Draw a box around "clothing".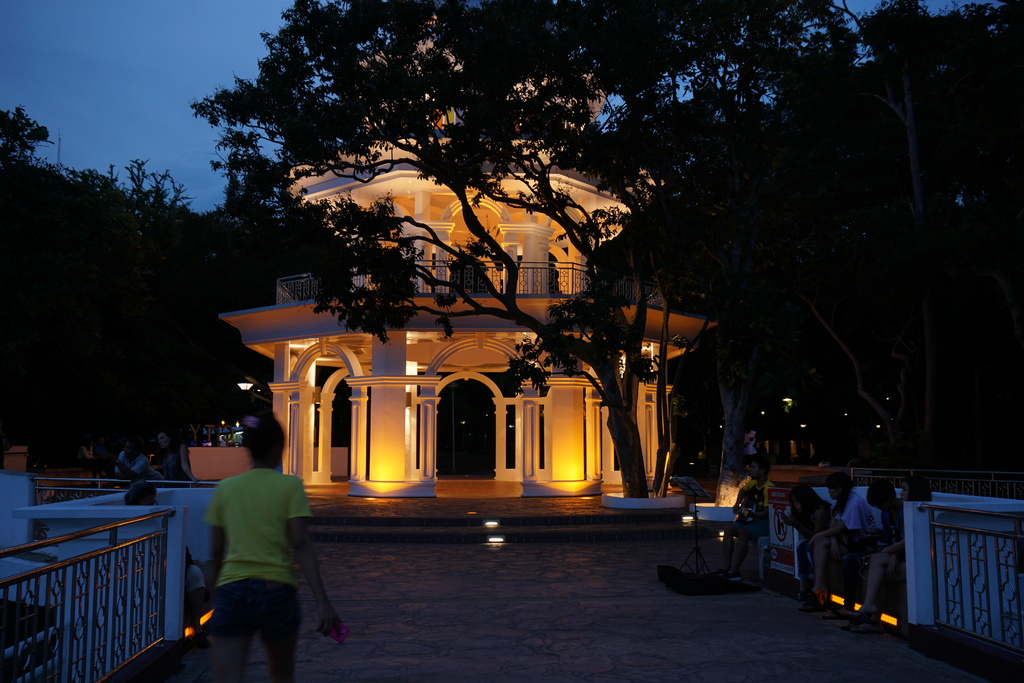
rect(183, 455, 319, 659).
